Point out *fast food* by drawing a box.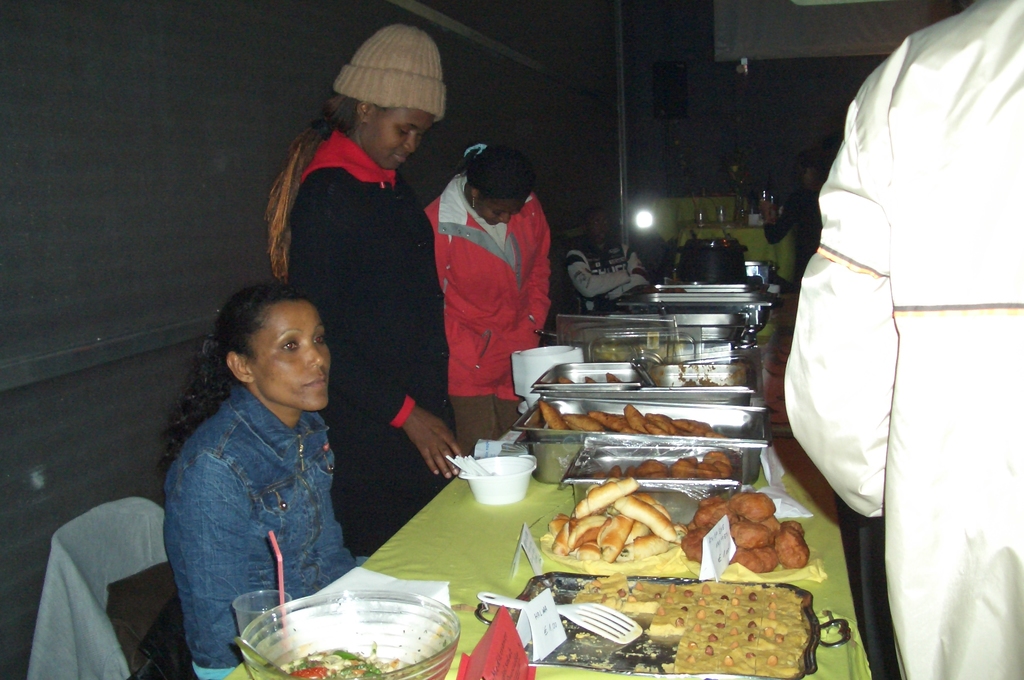
bbox(557, 378, 581, 391).
